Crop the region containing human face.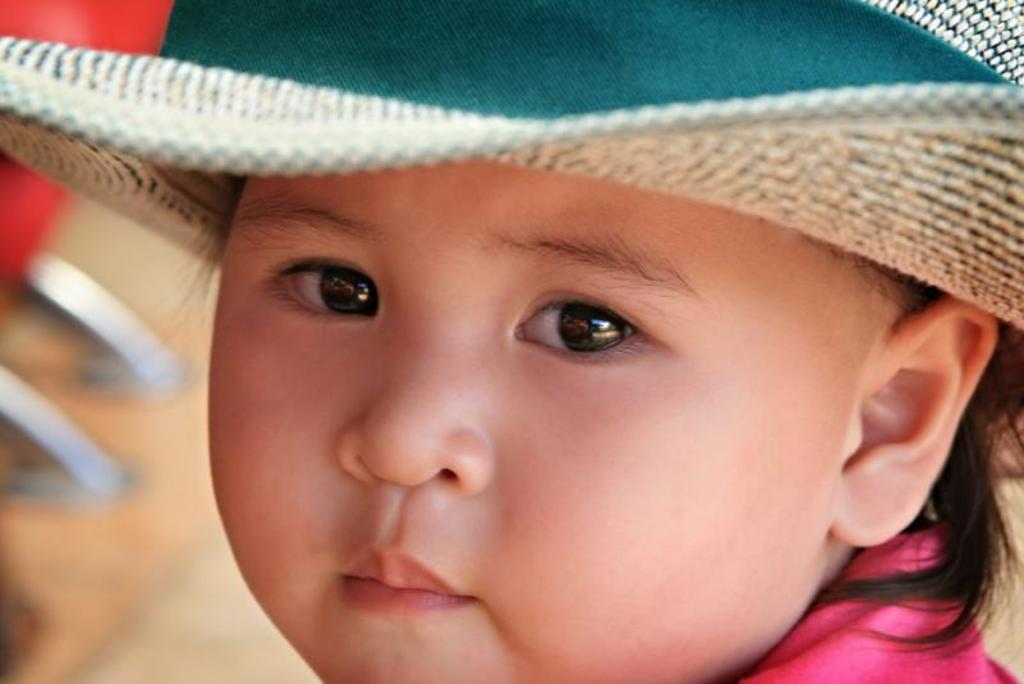
Crop region: (207,158,863,683).
